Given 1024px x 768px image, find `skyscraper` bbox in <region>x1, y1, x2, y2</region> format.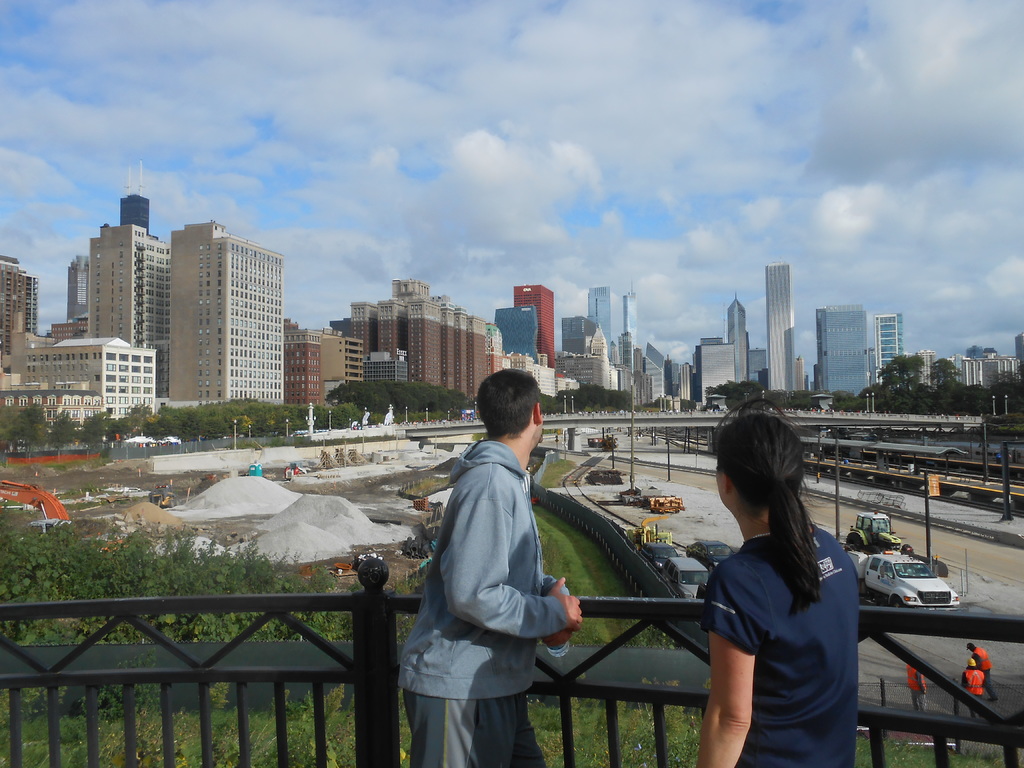
<region>380, 299, 403, 378</region>.
